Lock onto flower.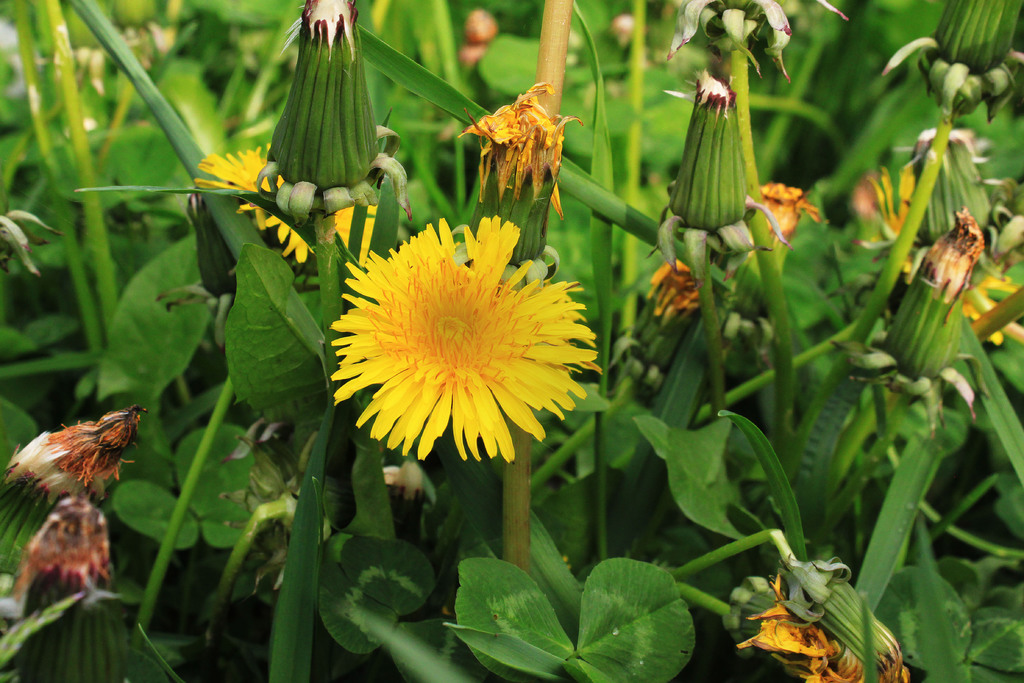
Locked: locate(191, 119, 396, 272).
